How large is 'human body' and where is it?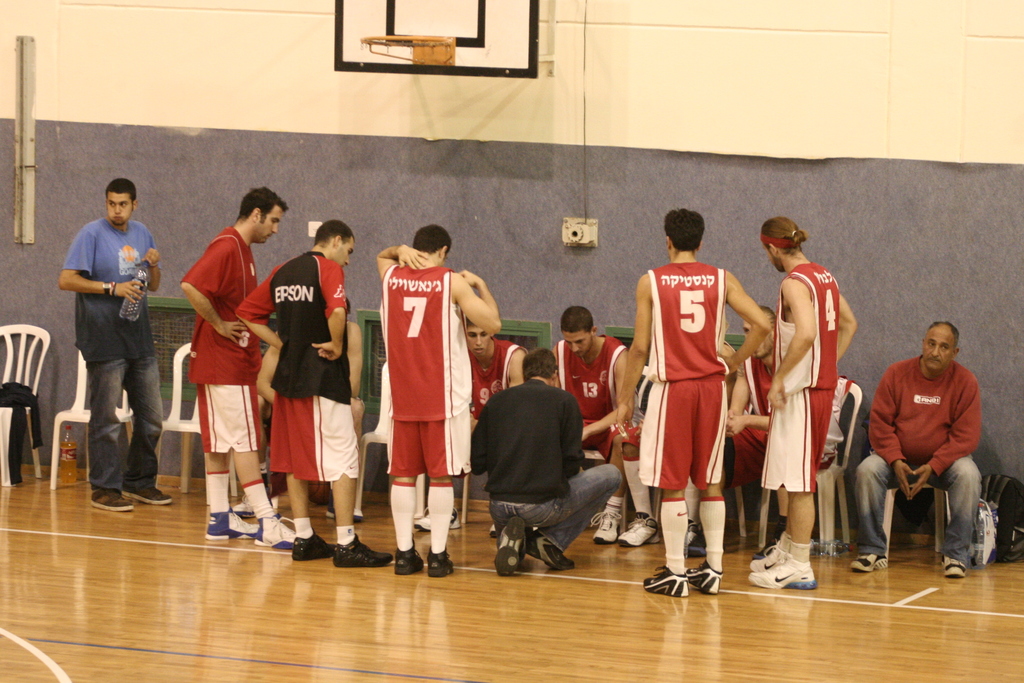
Bounding box: locate(862, 296, 995, 597).
